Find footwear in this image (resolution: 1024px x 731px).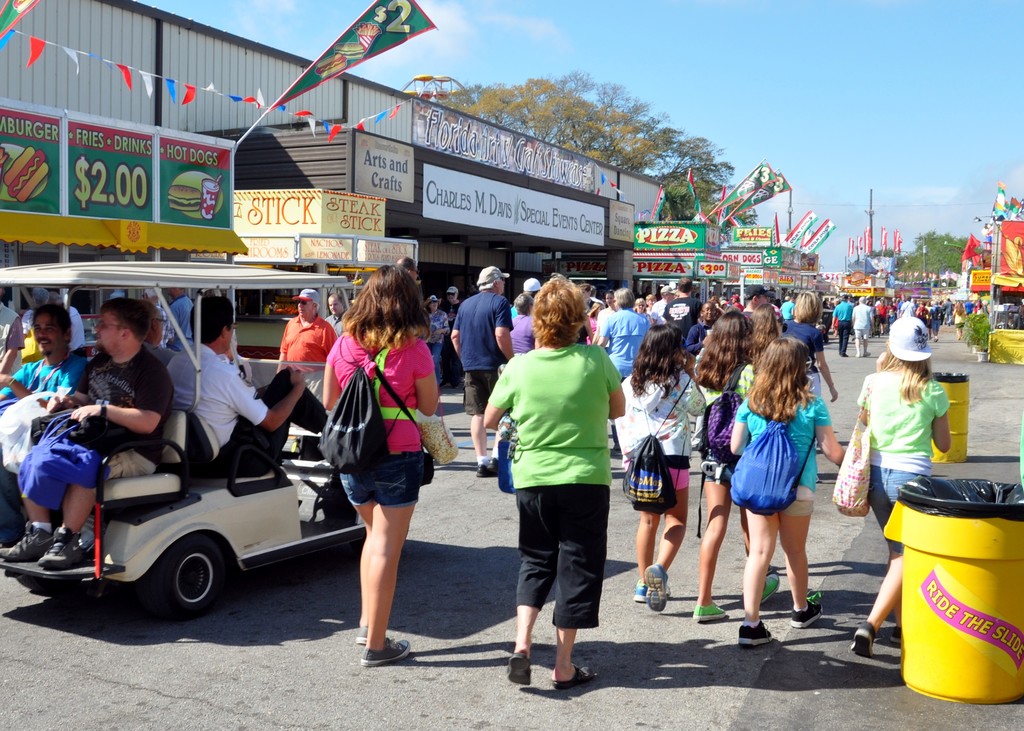
633, 578, 644, 602.
